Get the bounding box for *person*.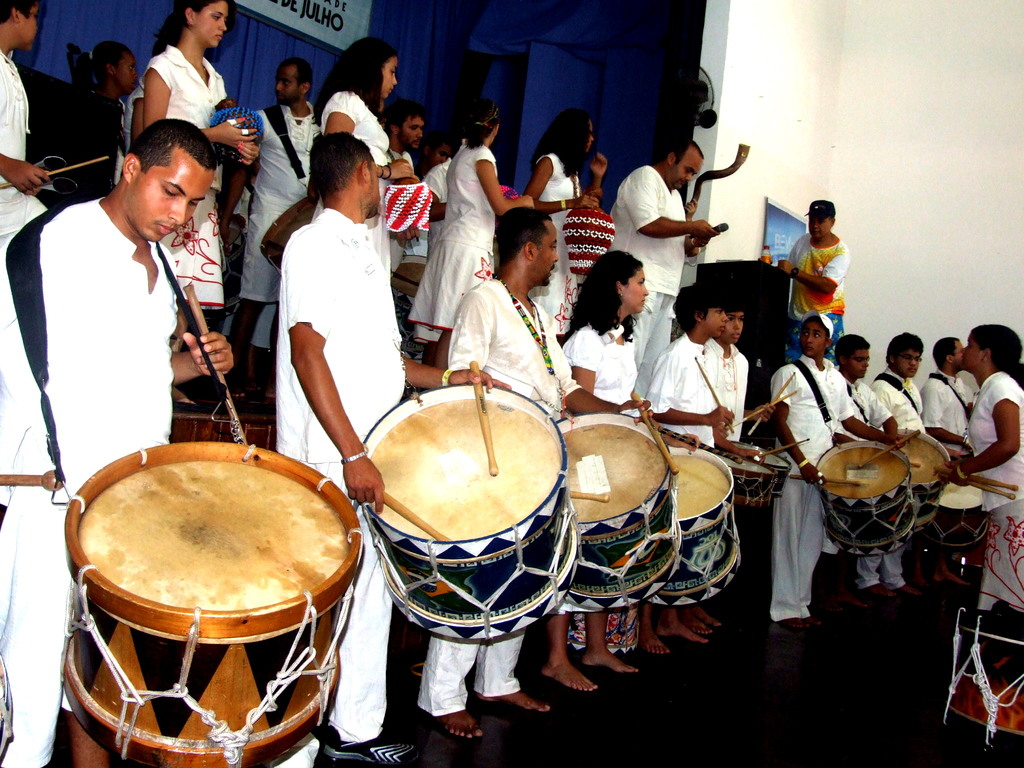
Rect(404, 95, 533, 368).
